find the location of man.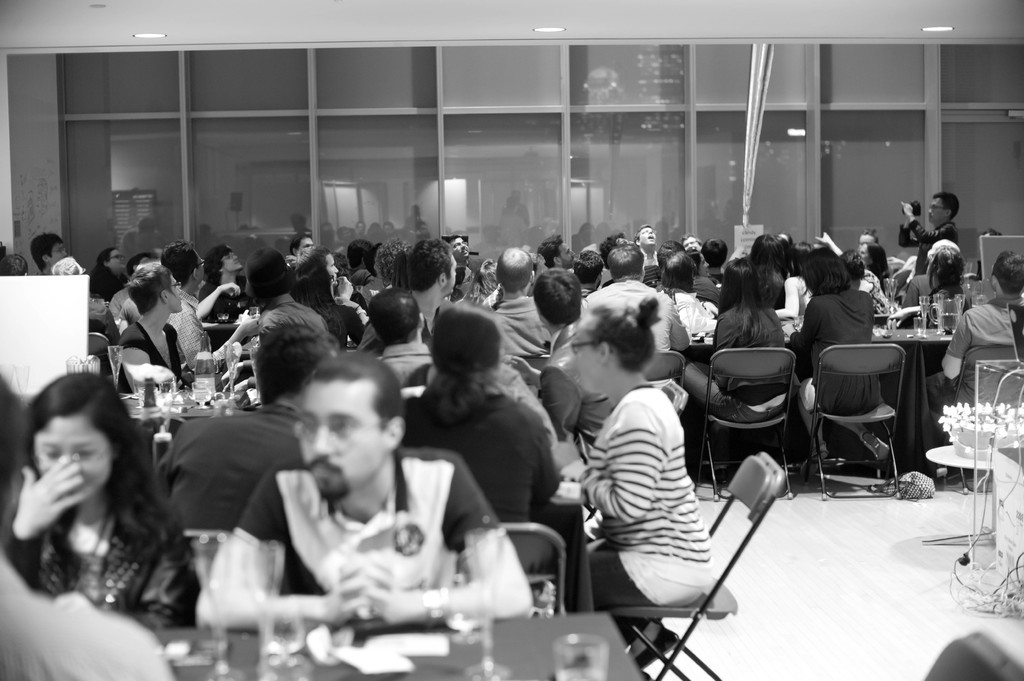
Location: region(0, 368, 175, 680).
